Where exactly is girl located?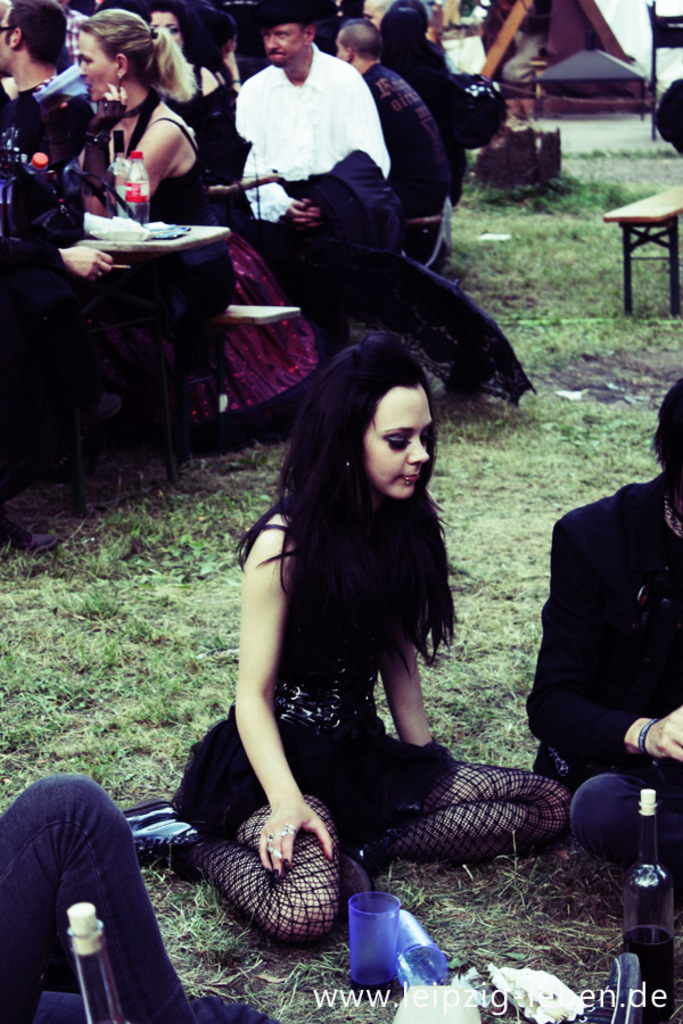
Its bounding box is crop(57, 10, 239, 446).
